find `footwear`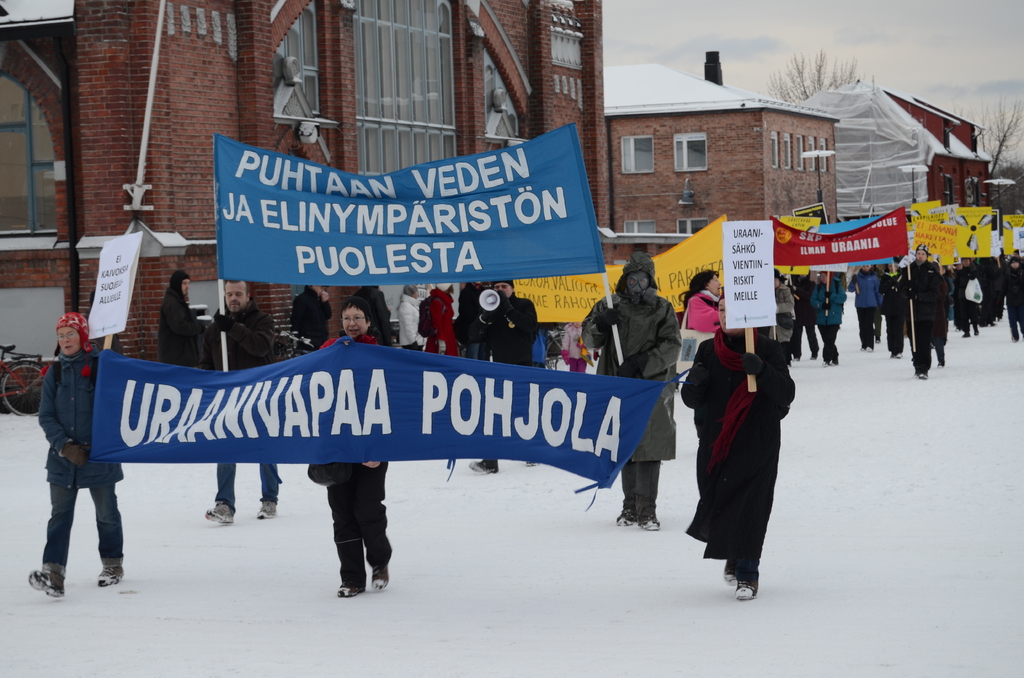
x1=522, y1=460, x2=540, y2=467
